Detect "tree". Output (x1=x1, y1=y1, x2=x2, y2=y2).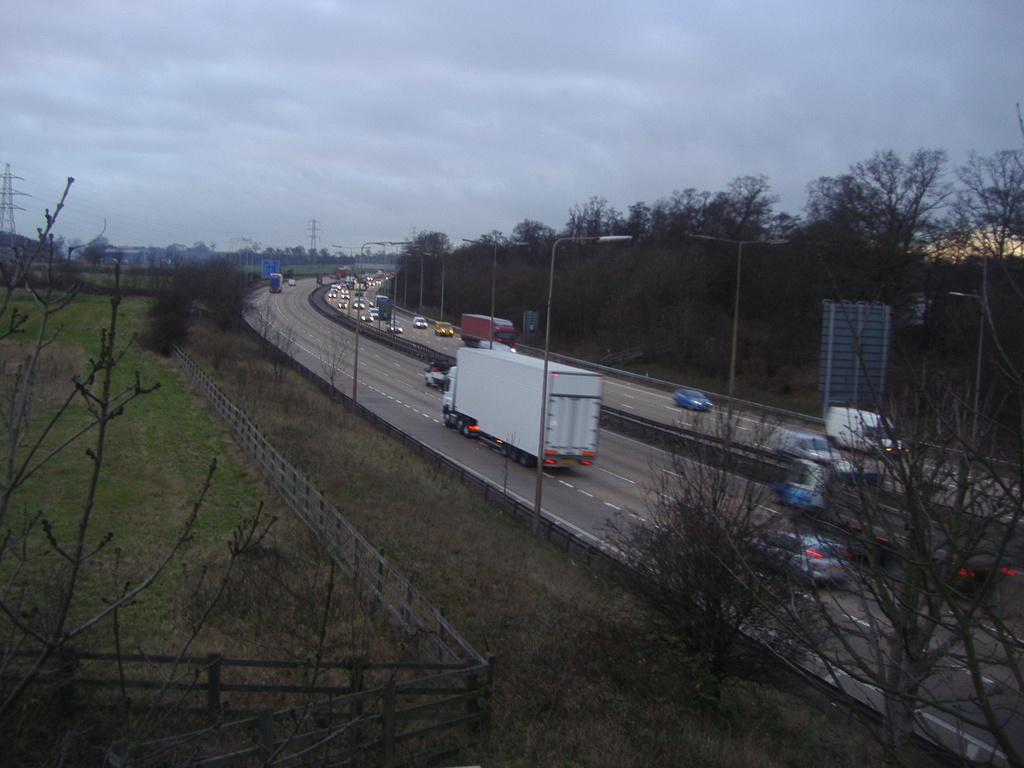
(x1=796, y1=138, x2=972, y2=294).
